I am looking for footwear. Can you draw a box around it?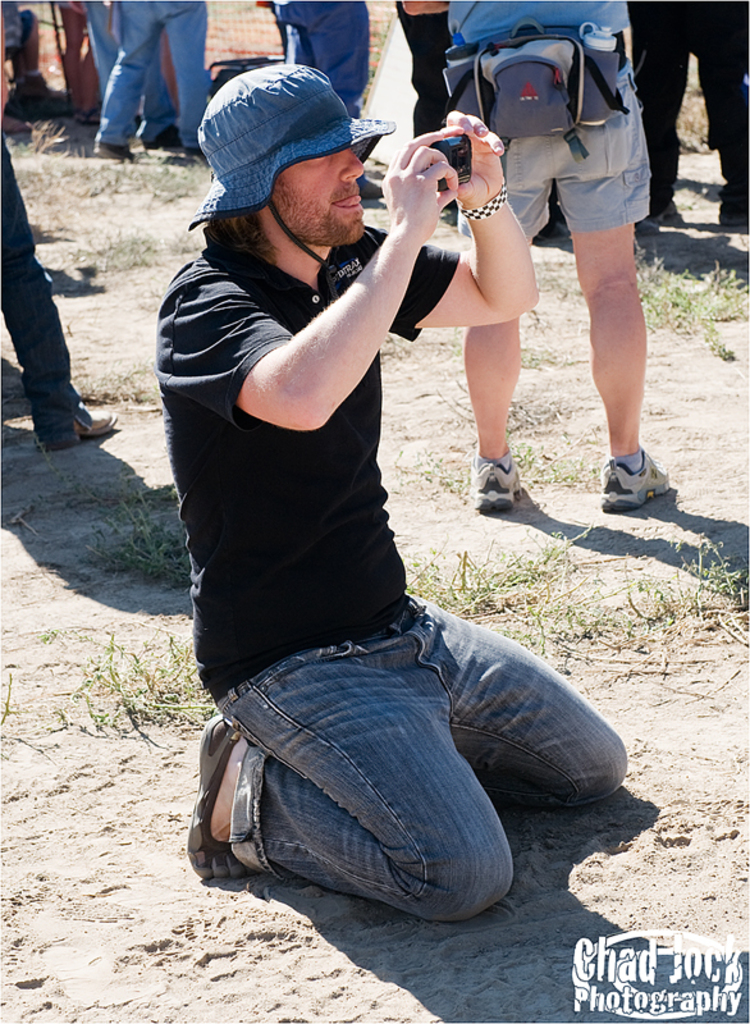
Sure, the bounding box is <region>141, 128, 211, 154</region>.
